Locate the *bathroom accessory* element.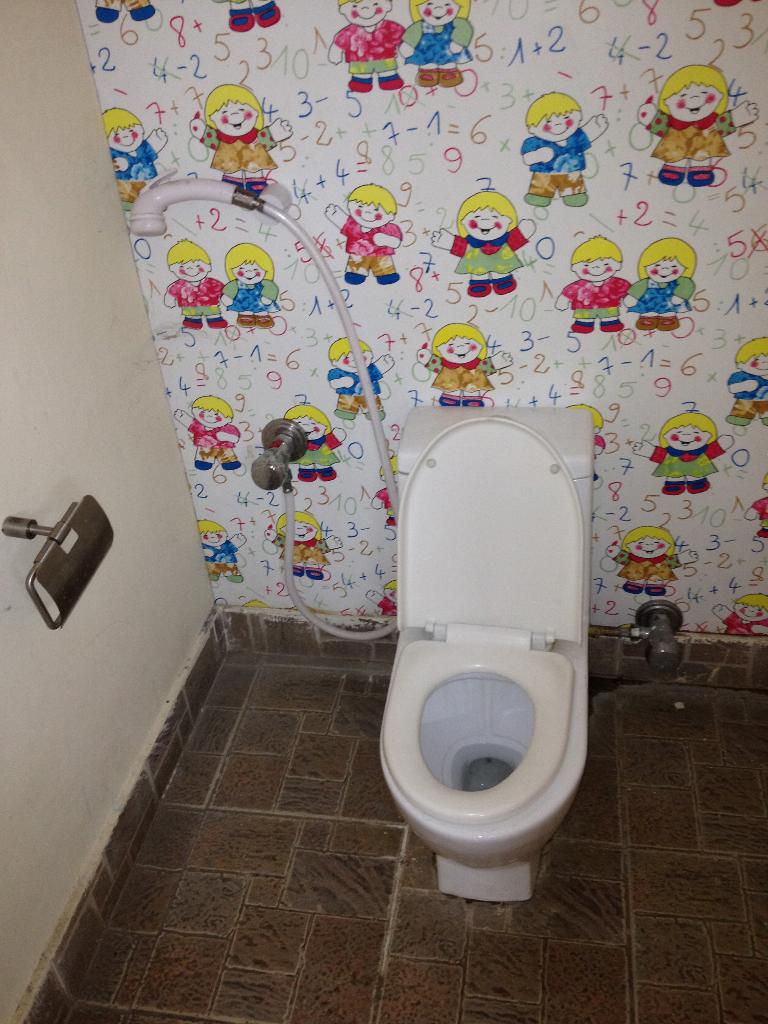
Element bbox: [1,493,111,629].
